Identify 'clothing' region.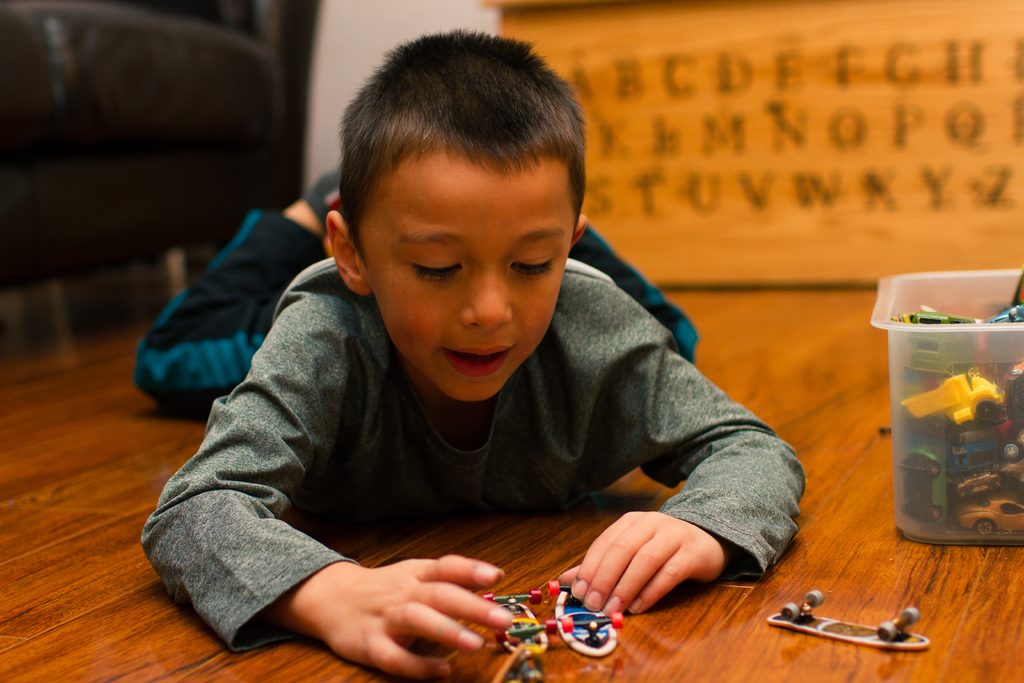
Region: bbox(124, 190, 810, 657).
